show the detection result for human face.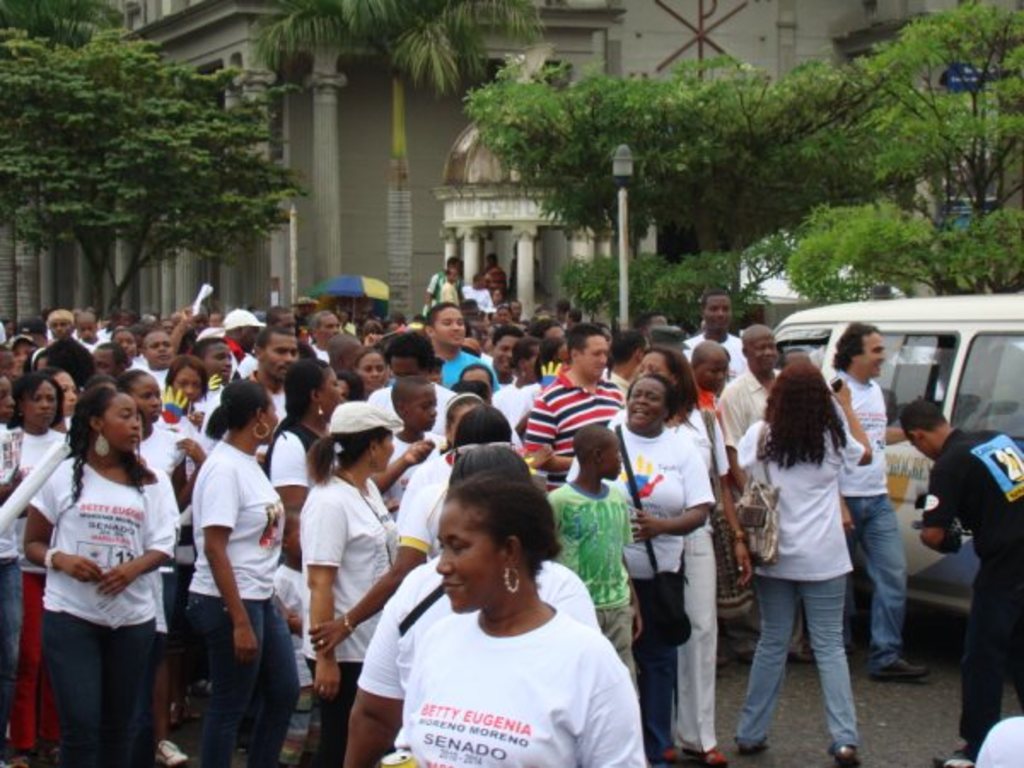
region(643, 350, 667, 375).
